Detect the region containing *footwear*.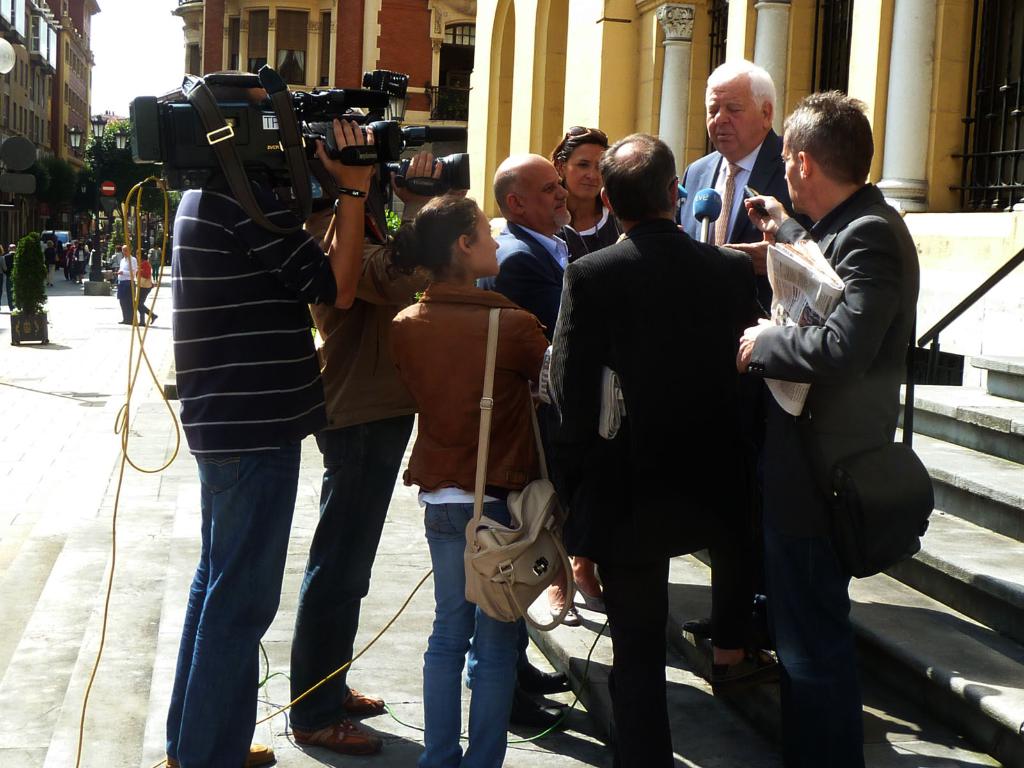
region(545, 586, 578, 628).
